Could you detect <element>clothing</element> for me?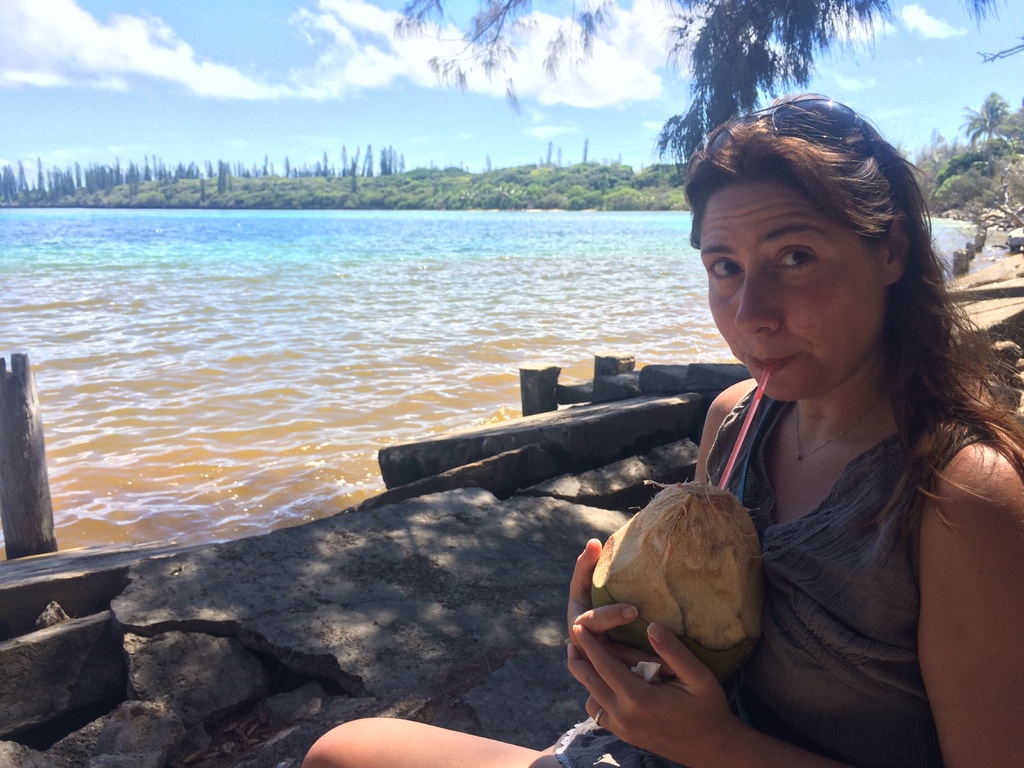
Detection result: (left=545, top=372, right=989, bottom=767).
